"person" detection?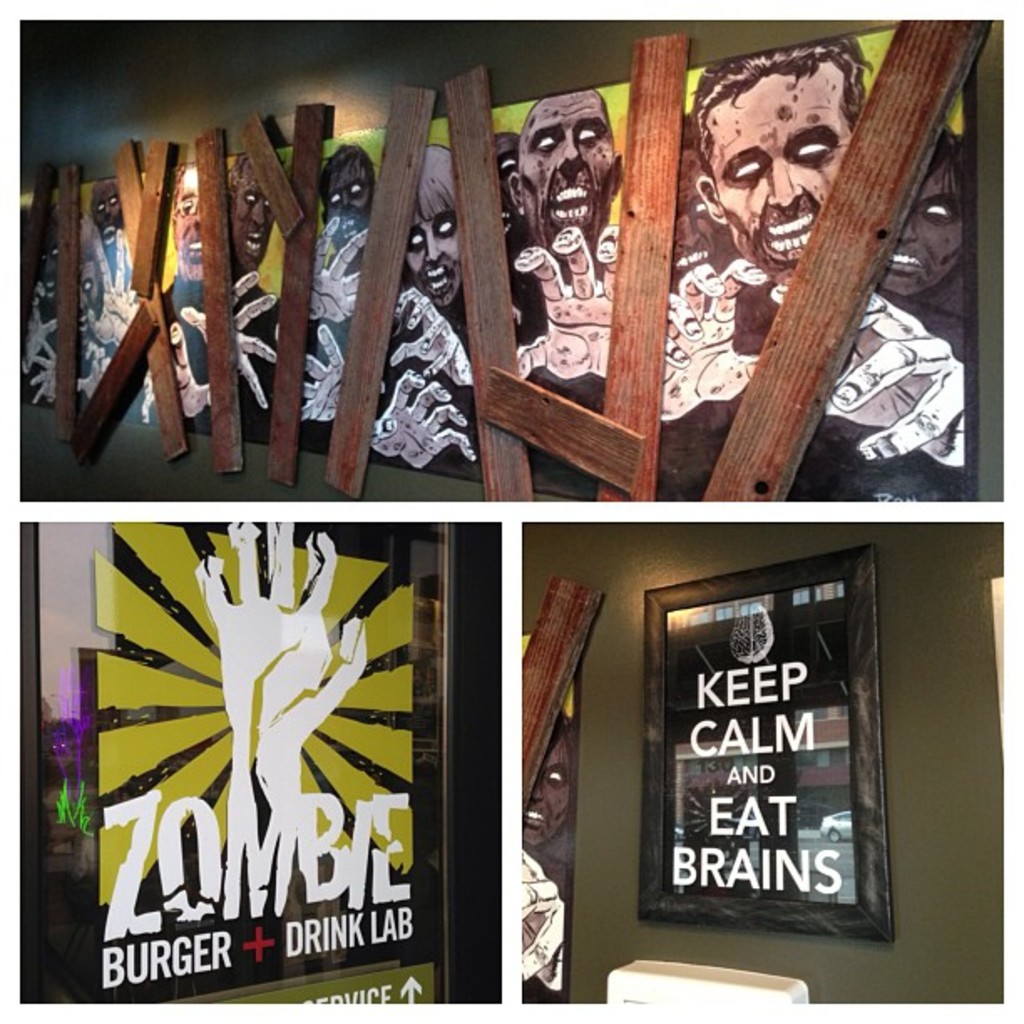
x1=365 y1=137 x2=484 y2=475
